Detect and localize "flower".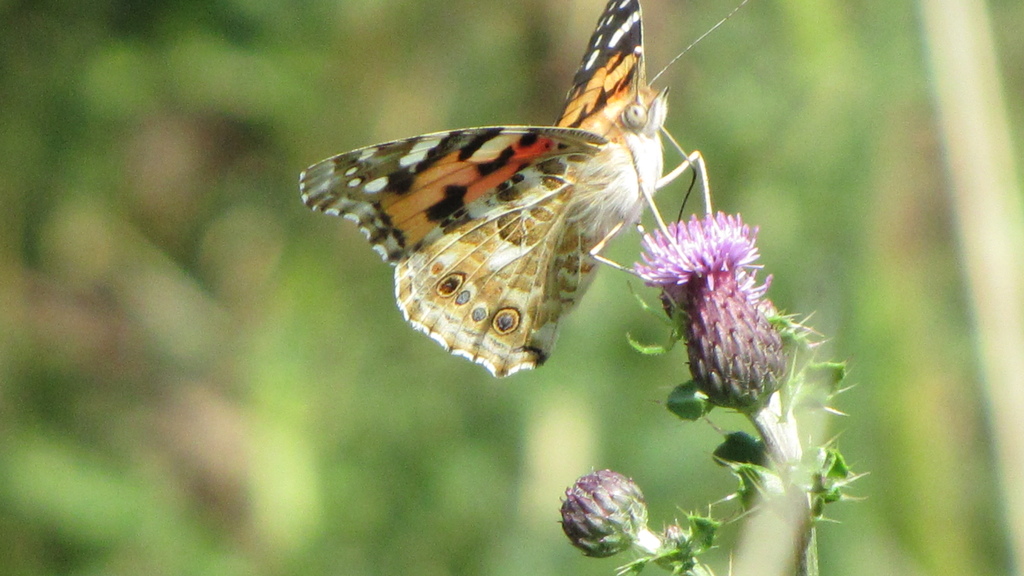
Localized at 555/468/649/566.
